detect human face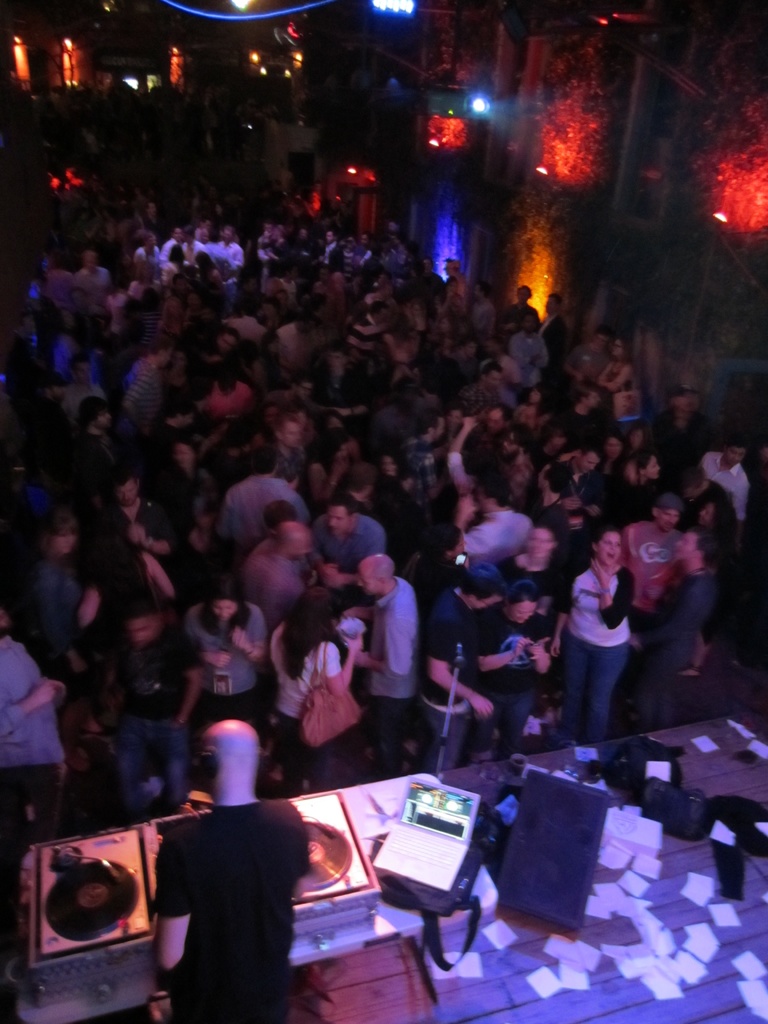
x1=336, y1=276, x2=343, y2=292
